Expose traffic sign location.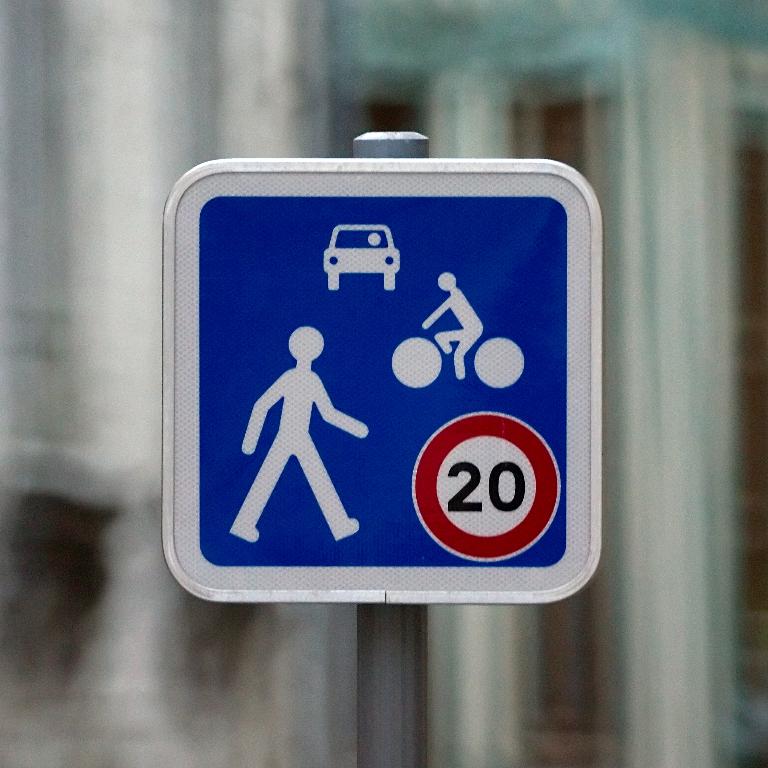
Exposed at [160,154,608,600].
